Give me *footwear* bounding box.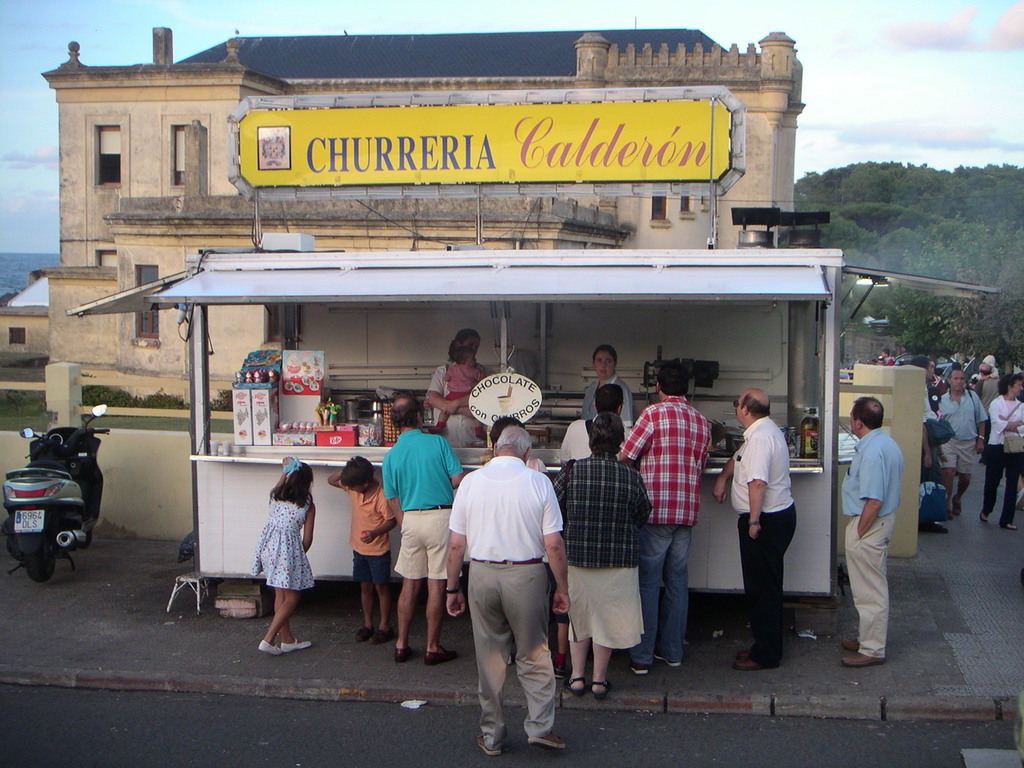
281,639,318,658.
